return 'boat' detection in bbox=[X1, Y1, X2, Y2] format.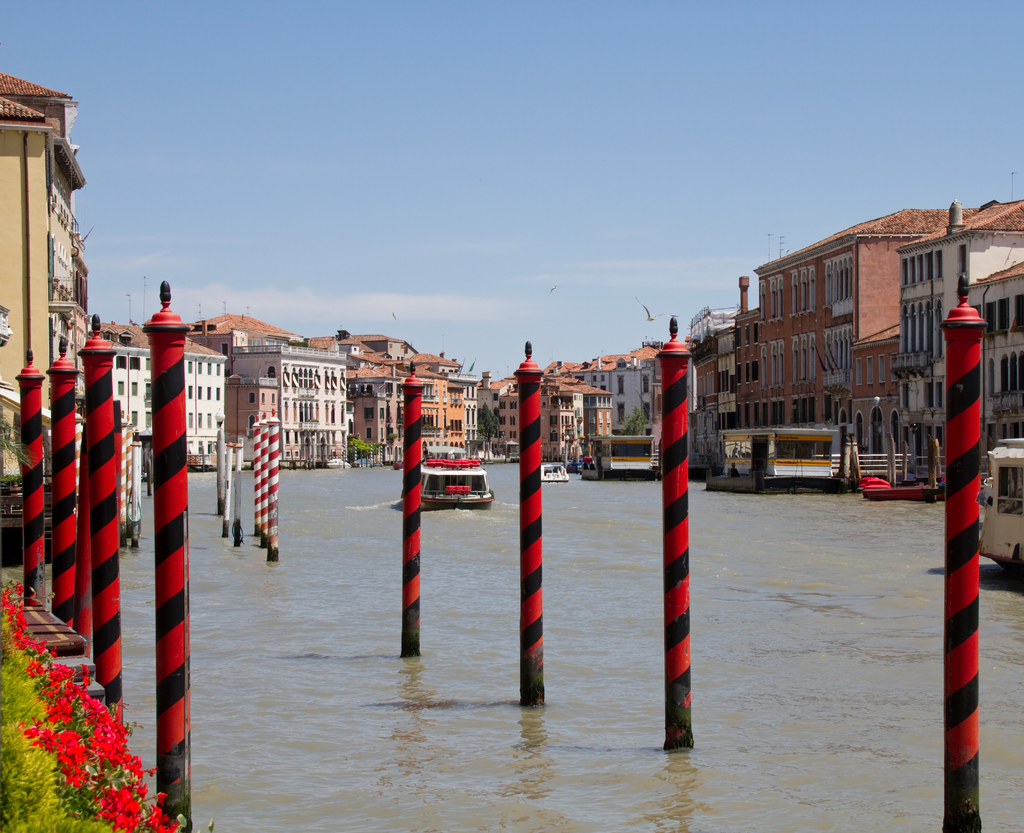
bbox=[978, 432, 1023, 580].
